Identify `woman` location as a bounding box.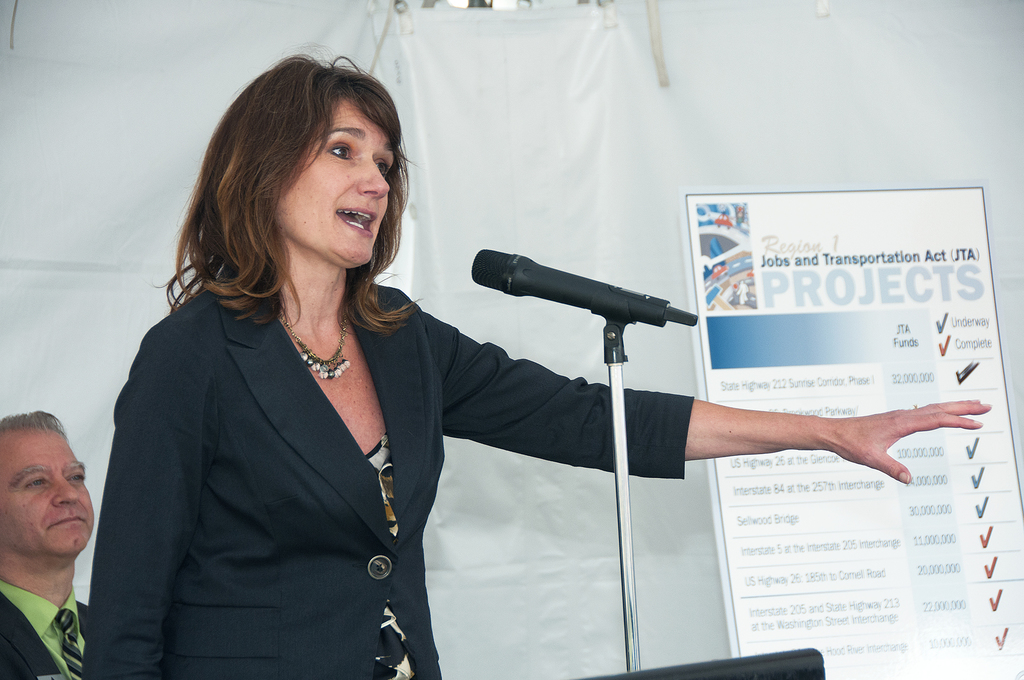
<box>76,43,1006,679</box>.
